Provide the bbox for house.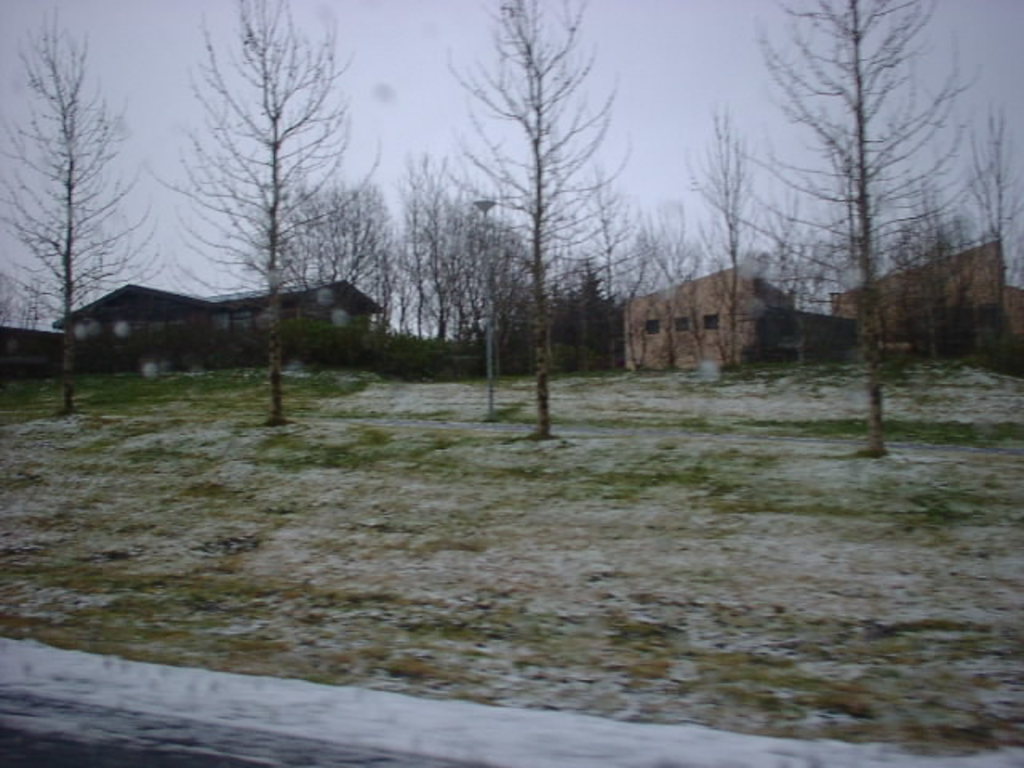
box=[618, 245, 843, 378].
